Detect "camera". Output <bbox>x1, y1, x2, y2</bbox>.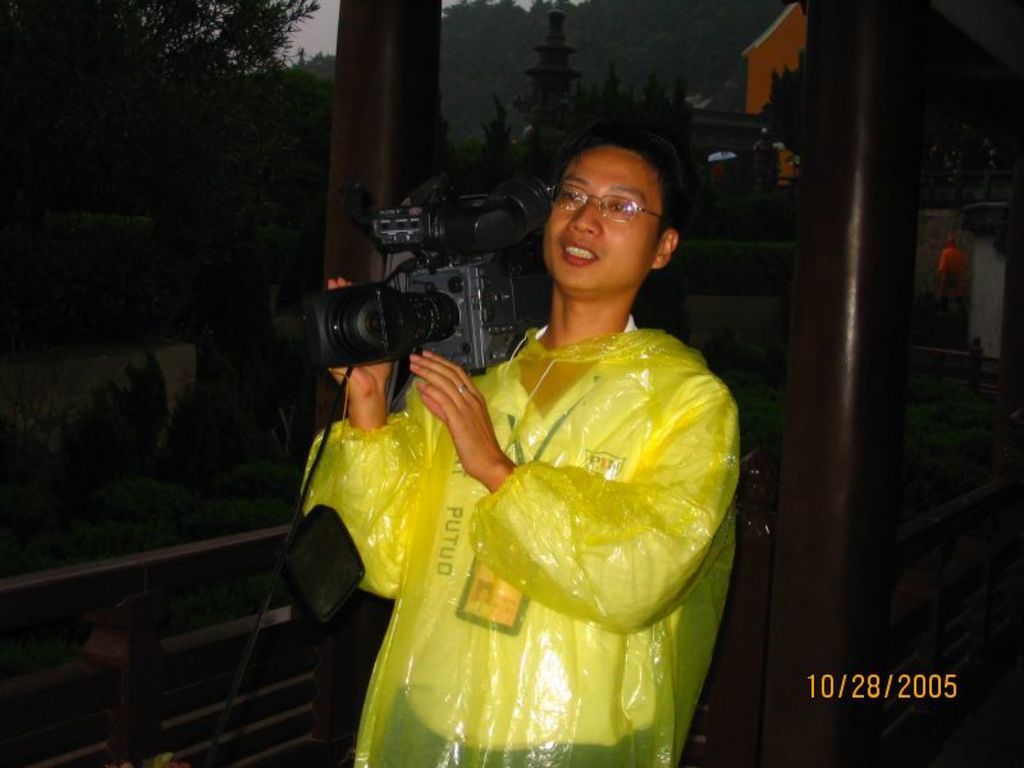
<bbox>312, 200, 568, 394</bbox>.
